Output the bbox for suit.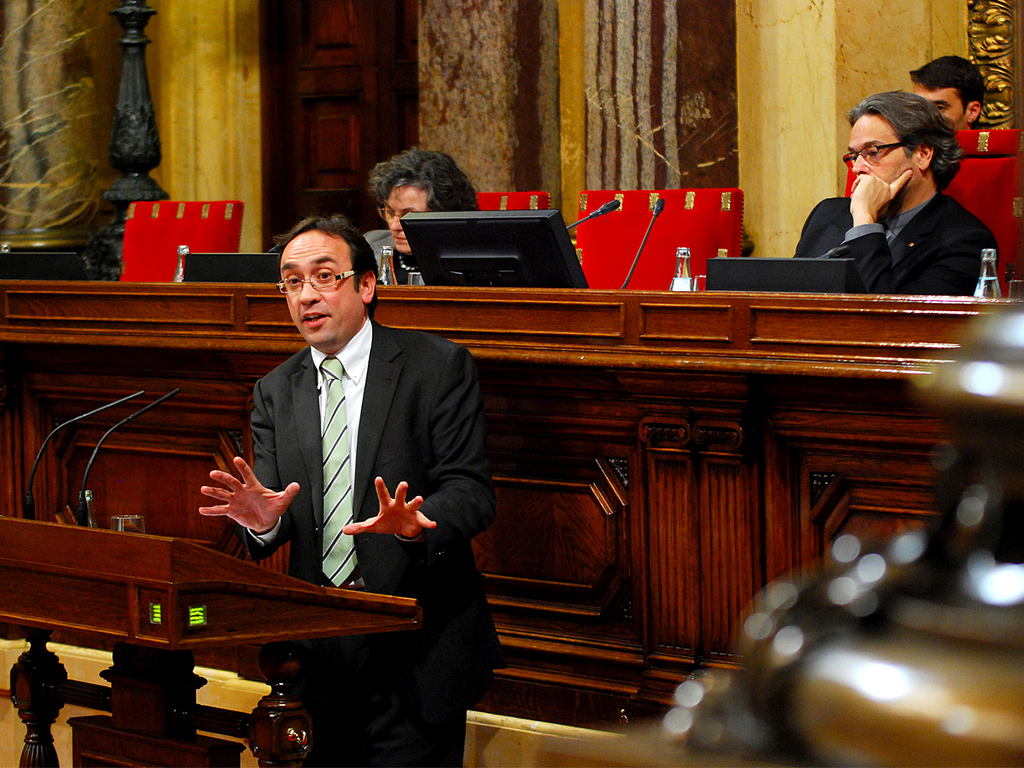
crop(183, 284, 507, 638).
